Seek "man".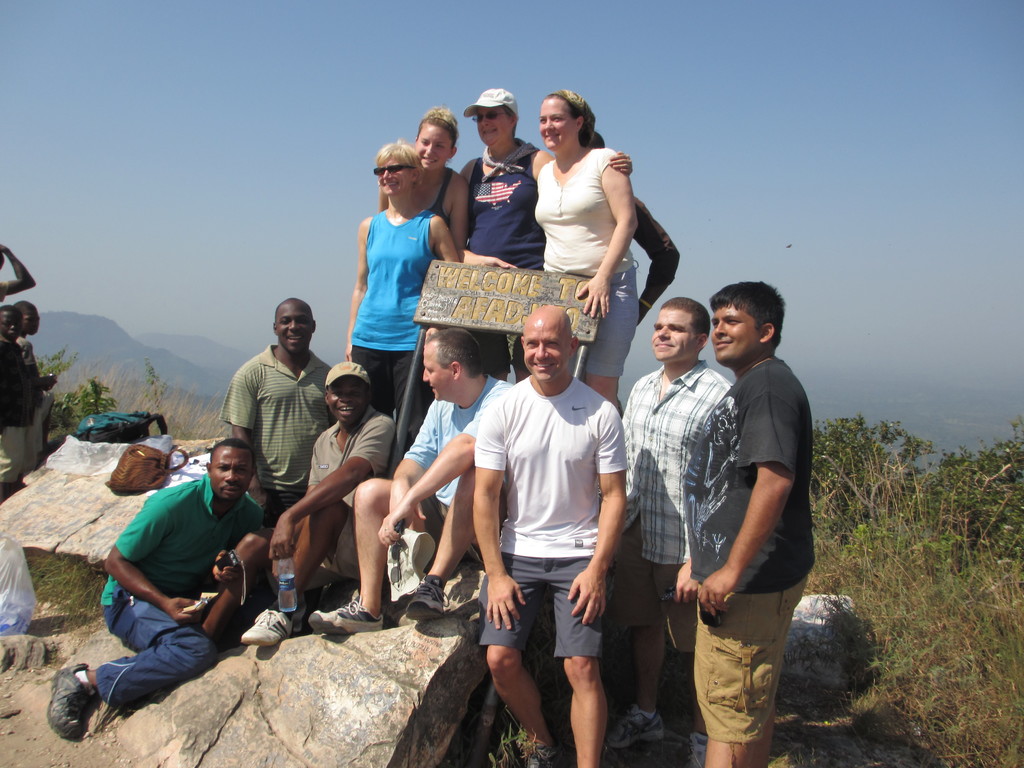
locate(305, 319, 484, 618).
